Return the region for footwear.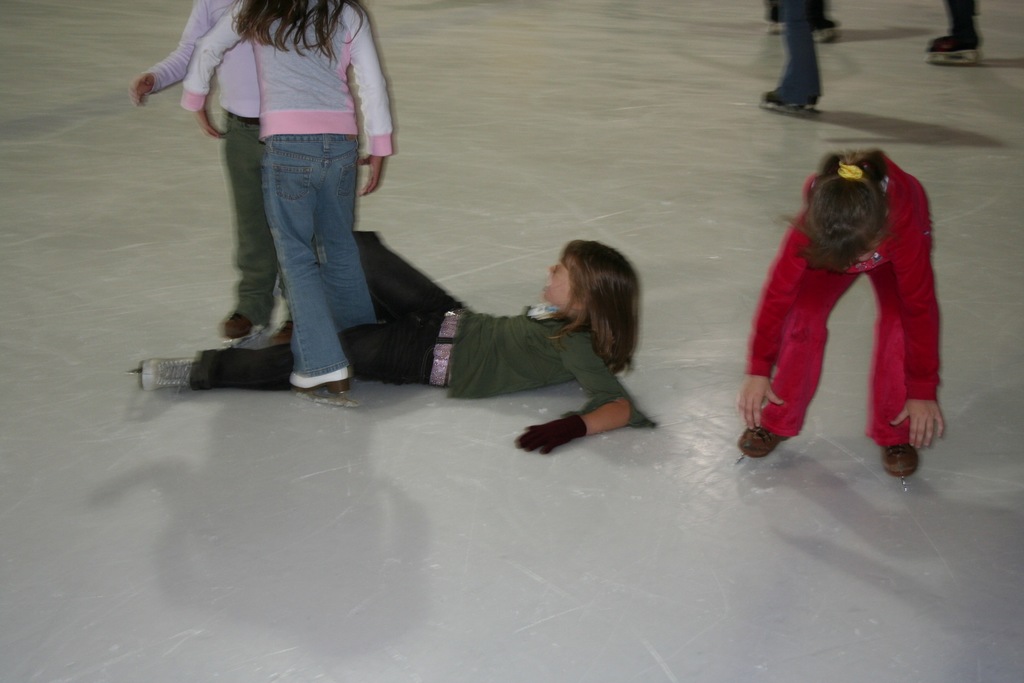
<box>924,34,988,72</box>.
